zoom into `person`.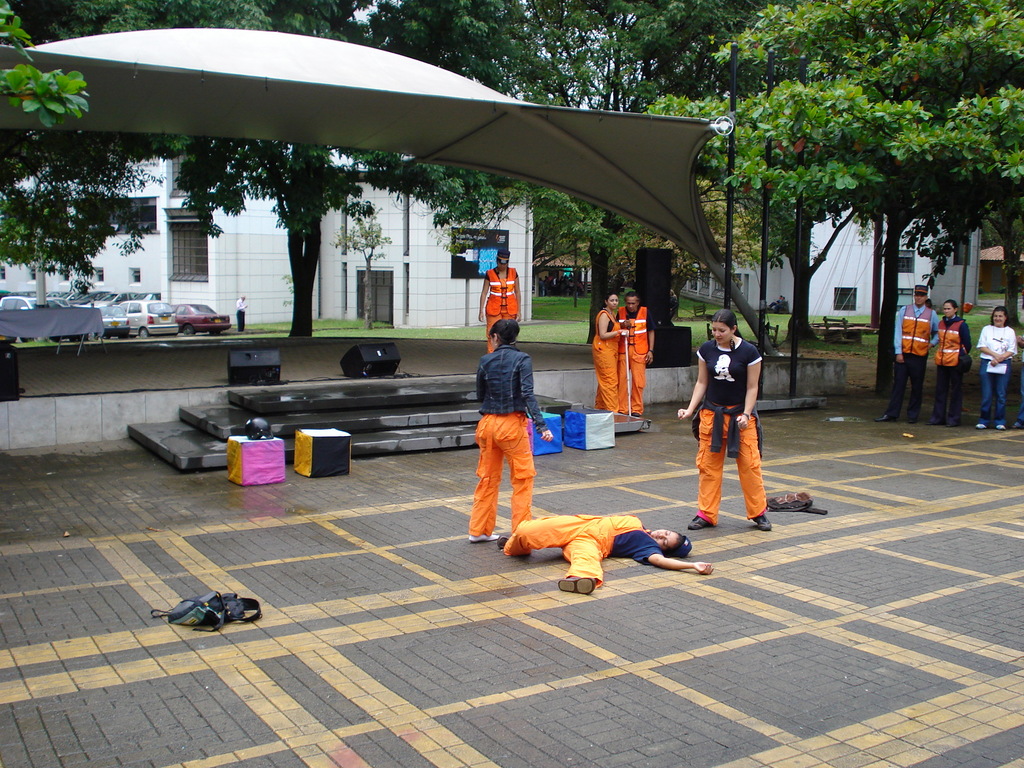
Zoom target: [left=231, top=294, right=247, bottom=331].
